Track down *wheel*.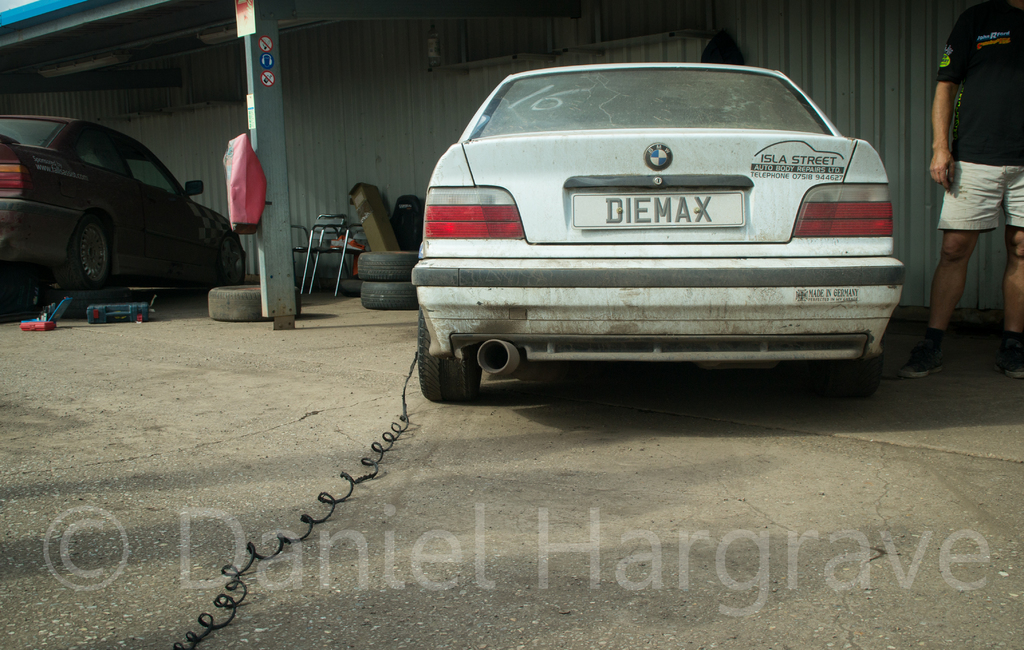
Tracked to box=[362, 282, 419, 307].
